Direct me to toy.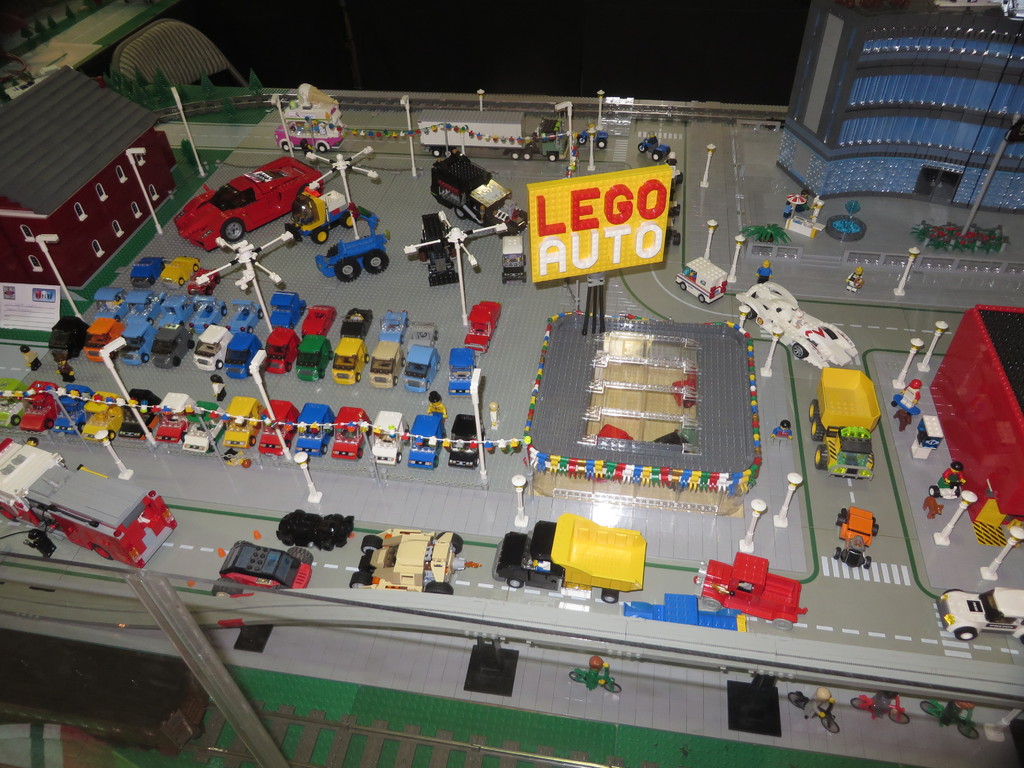
Direction: box(275, 508, 356, 550).
